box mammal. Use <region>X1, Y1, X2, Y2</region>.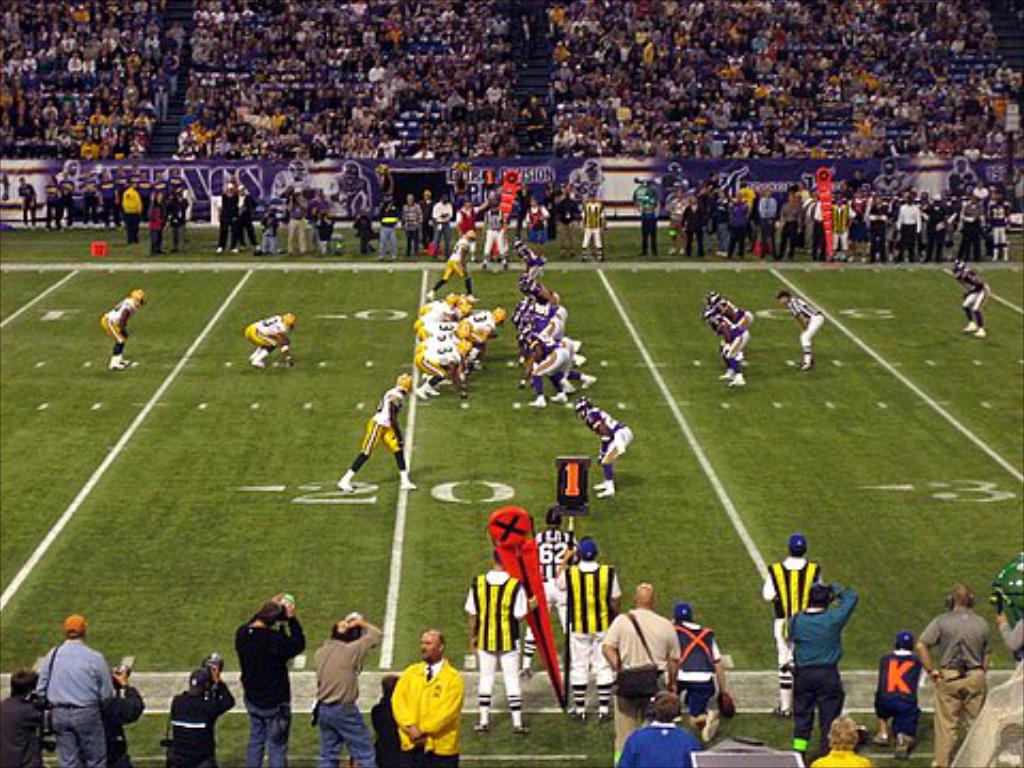
<region>698, 305, 740, 382</region>.
